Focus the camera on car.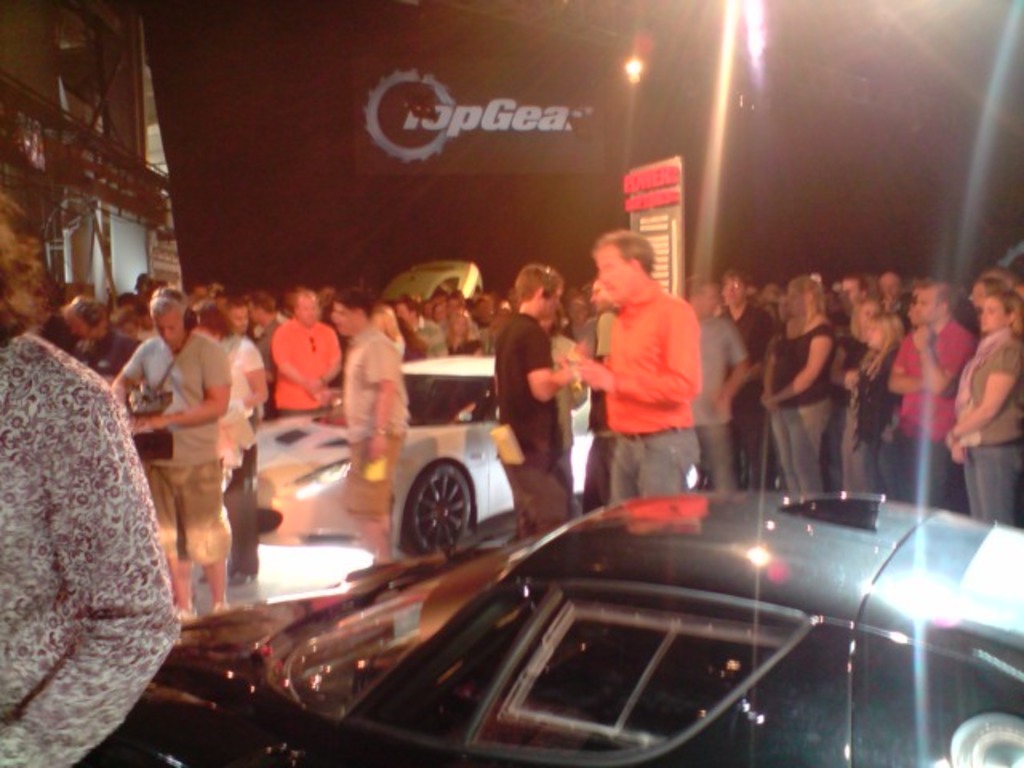
Focus region: 256:347:699:557.
